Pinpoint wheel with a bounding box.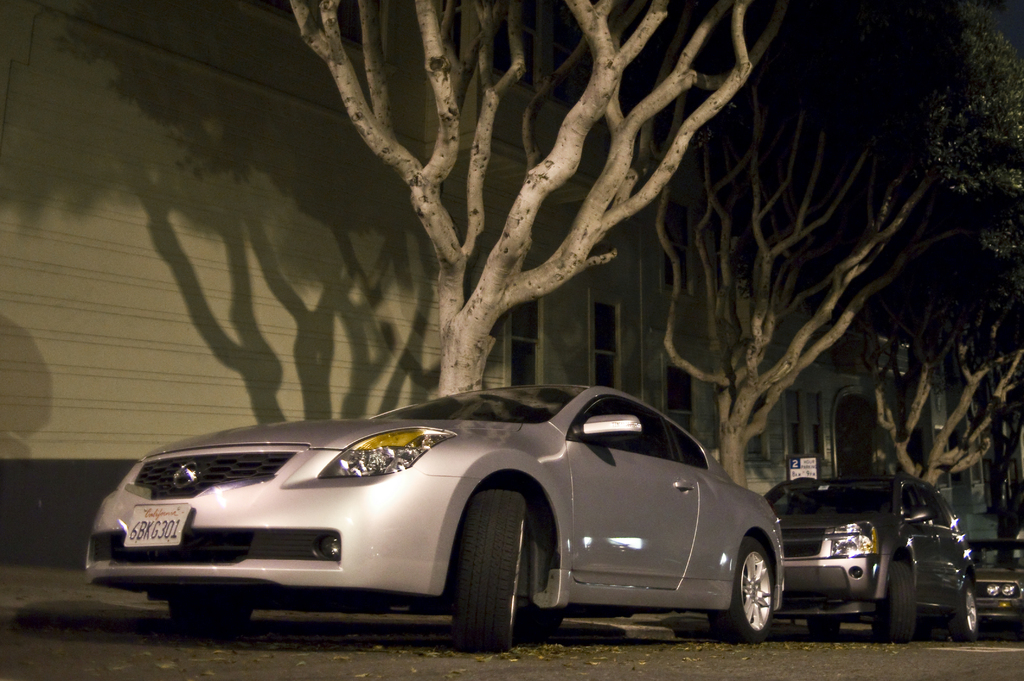
box=[813, 614, 838, 641].
